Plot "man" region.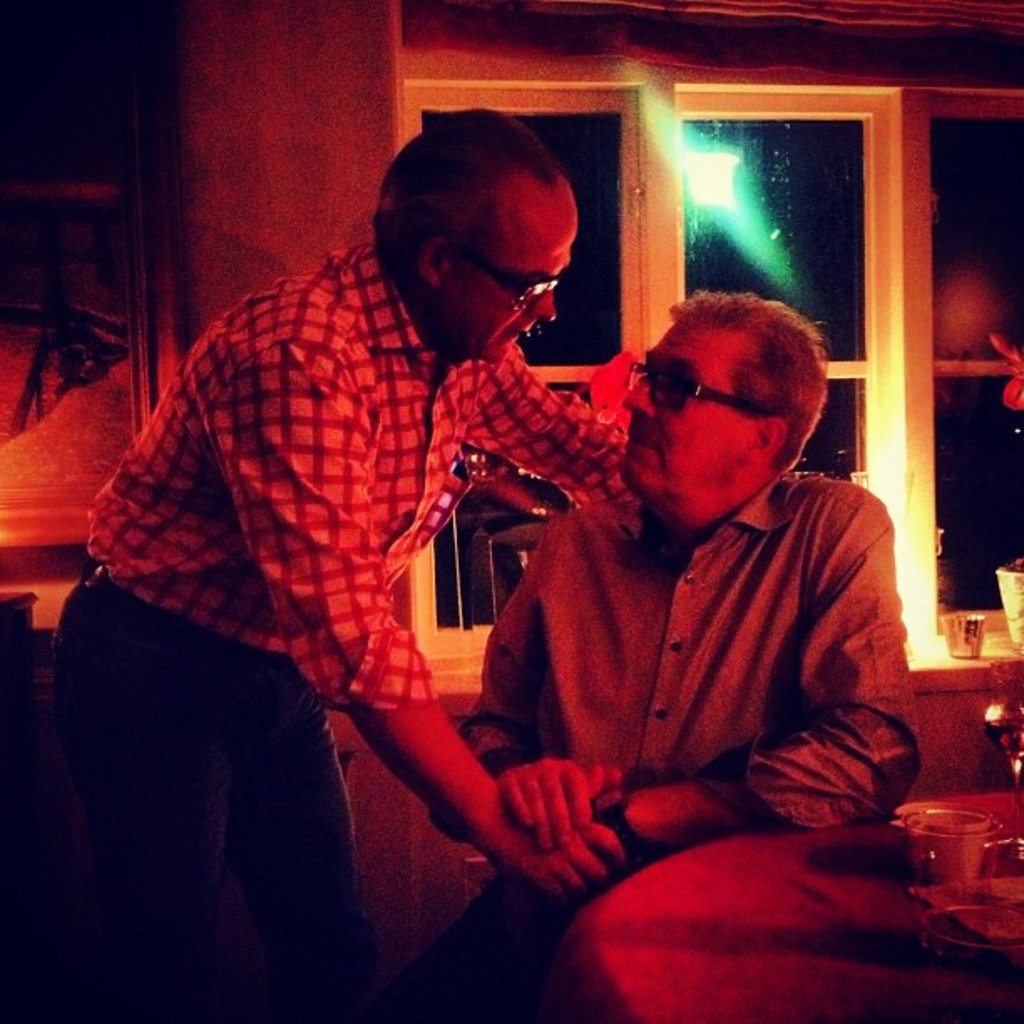
Plotted at x1=28 y1=97 x2=632 y2=1022.
